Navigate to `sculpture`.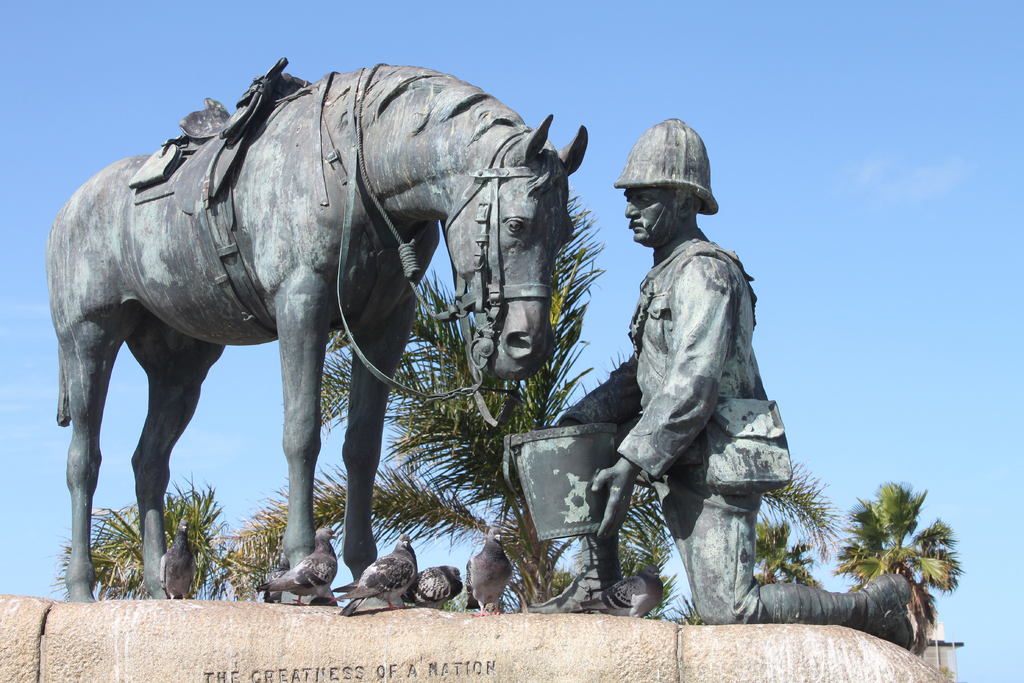
Navigation target: 255, 531, 333, 600.
